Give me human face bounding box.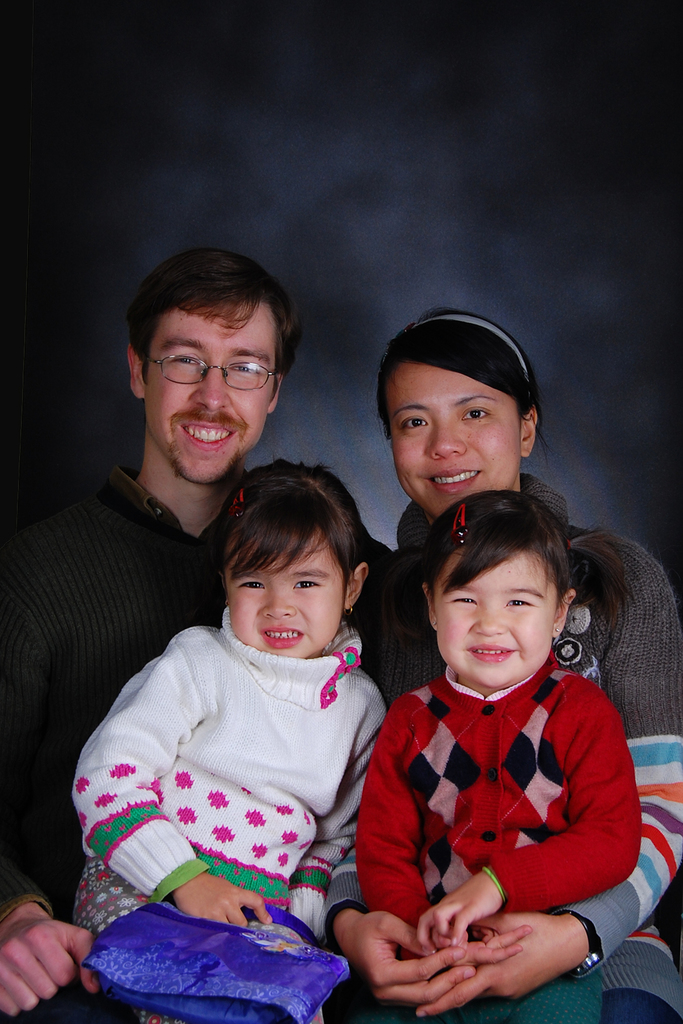
box=[222, 529, 346, 660].
